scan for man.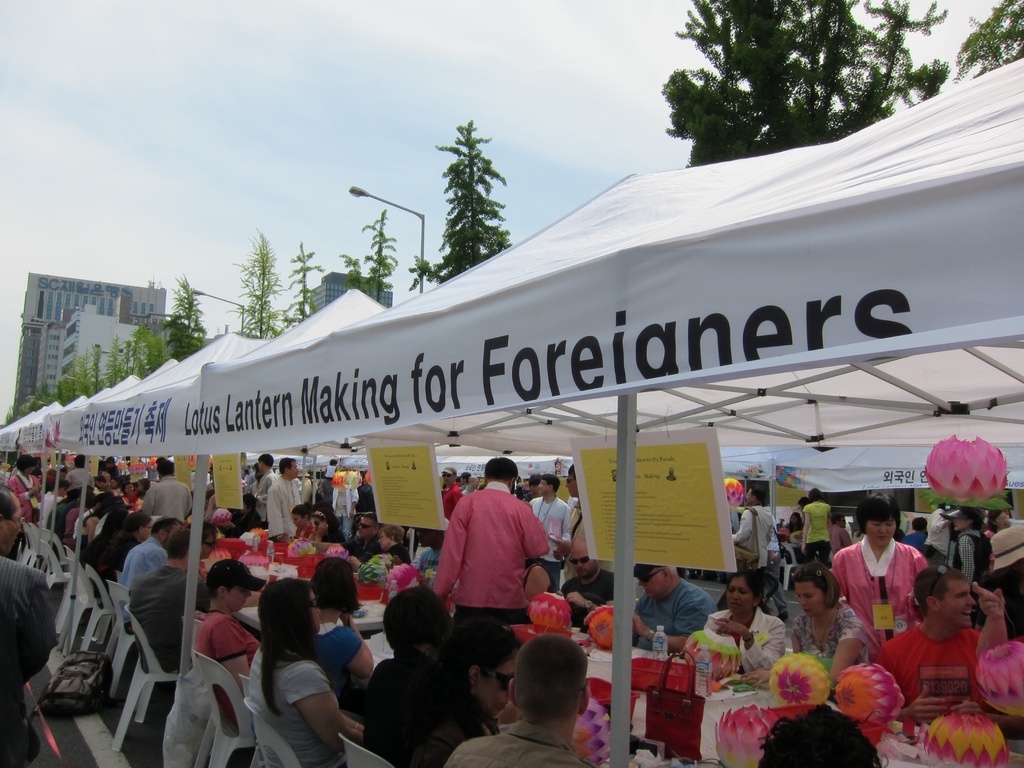
Scan result: (255, 450, 275, 498).
